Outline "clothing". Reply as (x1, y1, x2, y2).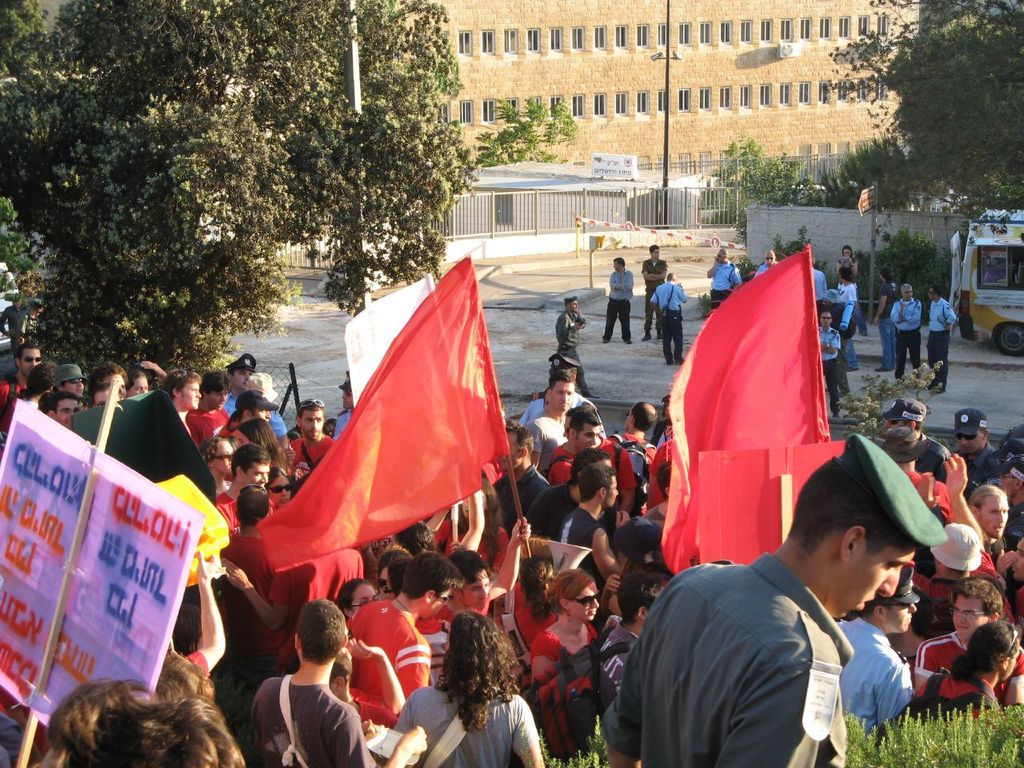
(606, 262, 634, 346).
